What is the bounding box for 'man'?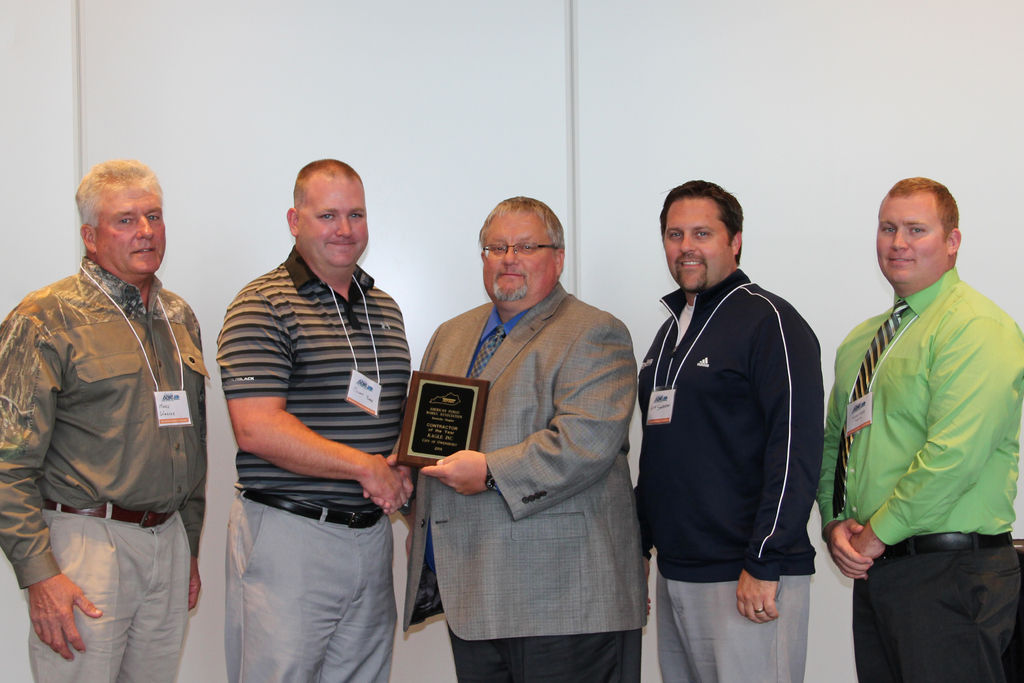
[14,130,220,682].
